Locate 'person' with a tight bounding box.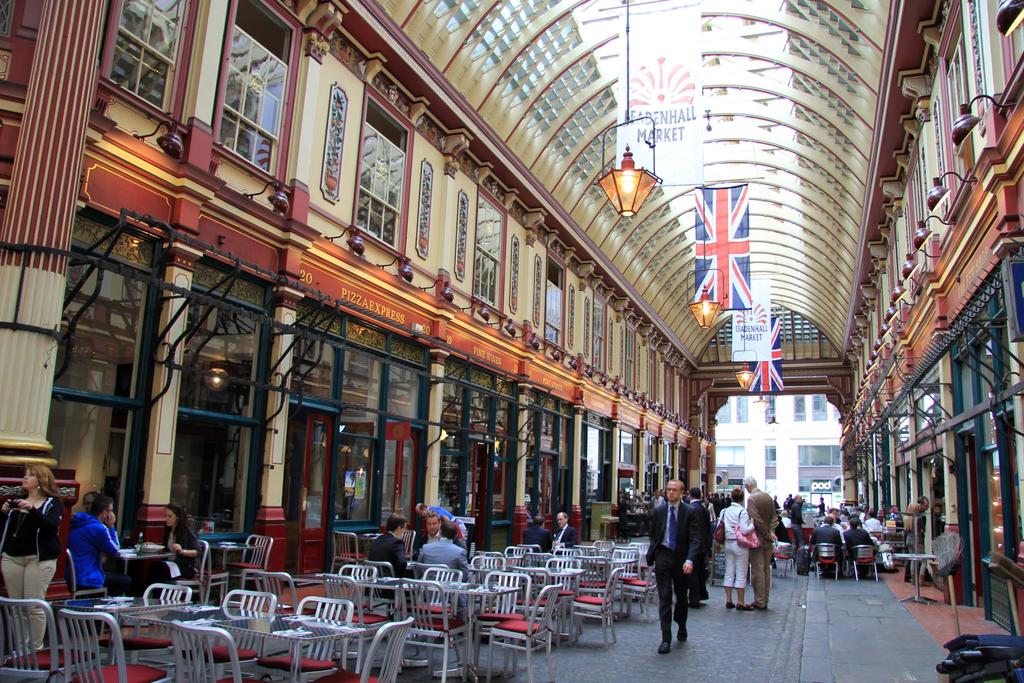
(145, 498, 211, 589).
